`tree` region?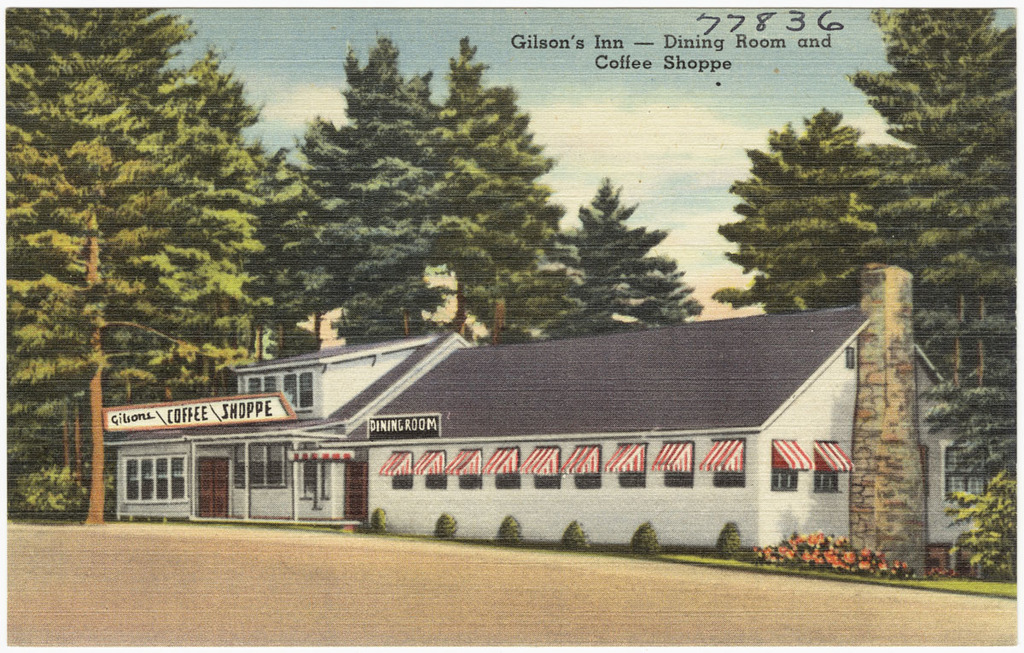
x1=554 y1=183 x2=684 y2=329
